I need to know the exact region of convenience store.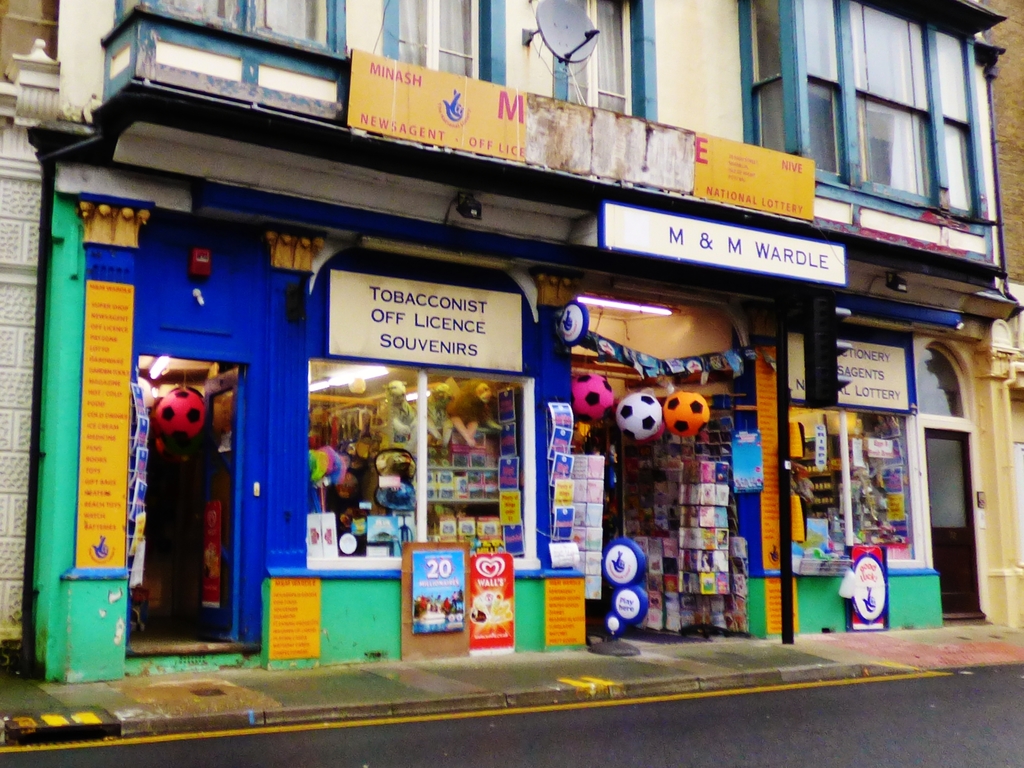
Region: 70, 142, 766, 675.
